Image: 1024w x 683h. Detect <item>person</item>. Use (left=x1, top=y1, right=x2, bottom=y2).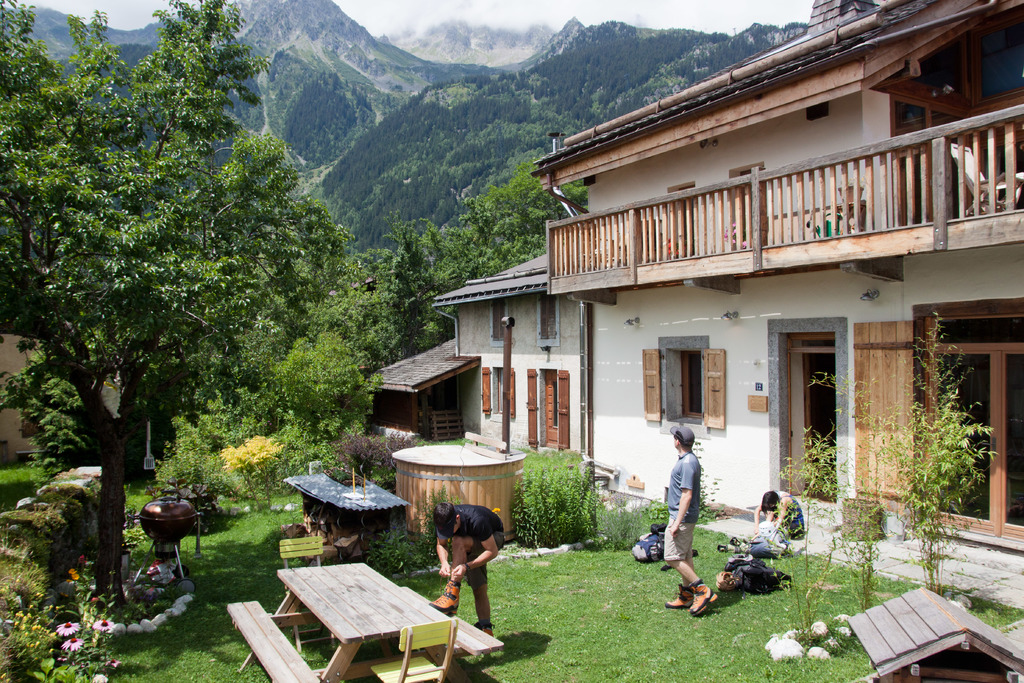
(left=668, top=432, right=720, bottom=608).
